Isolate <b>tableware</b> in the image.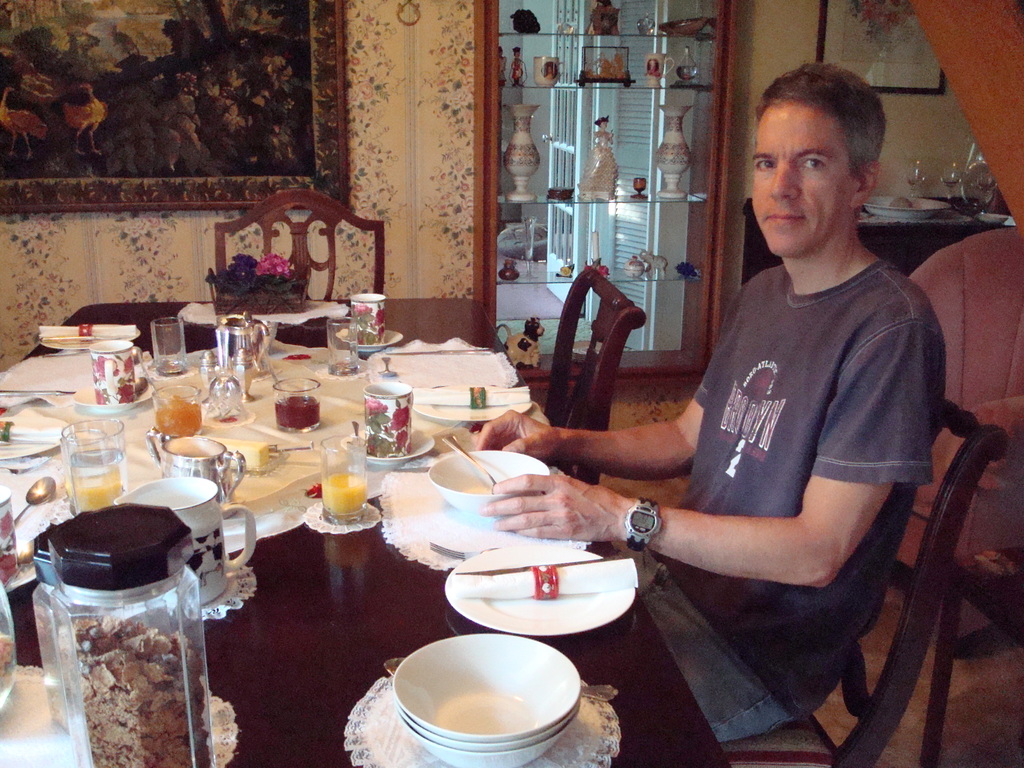
Isolated region: <box>648,52,675,85</box>.
